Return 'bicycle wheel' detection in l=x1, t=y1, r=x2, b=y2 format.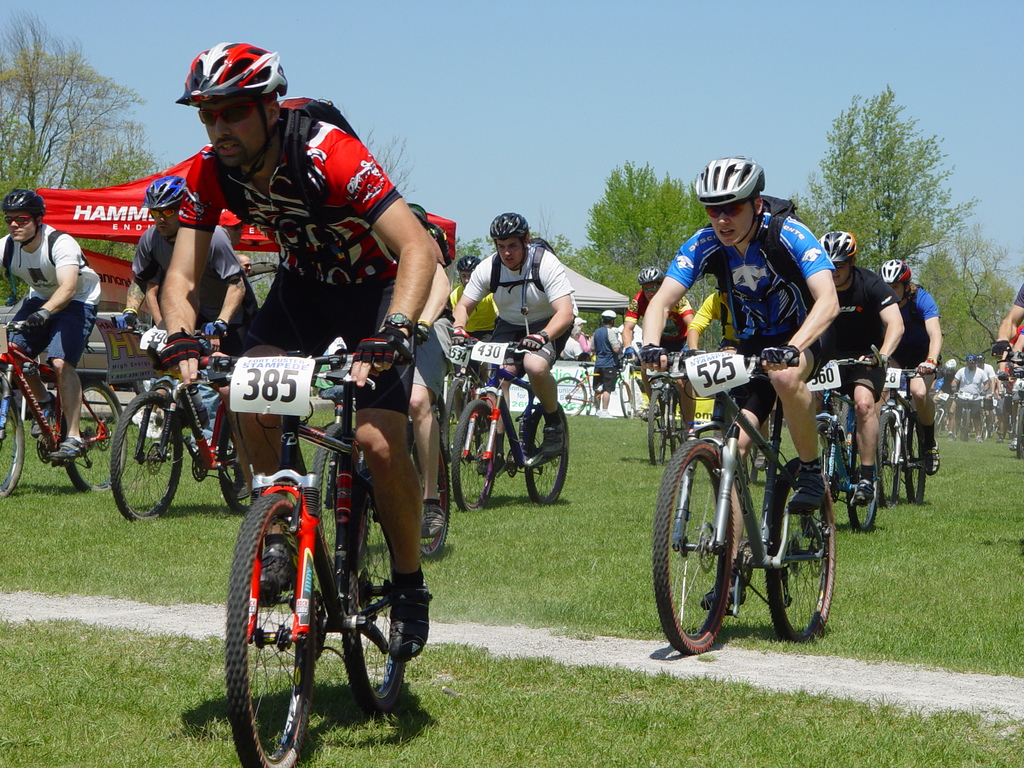
l=308, t=421, r=366, b=572.
